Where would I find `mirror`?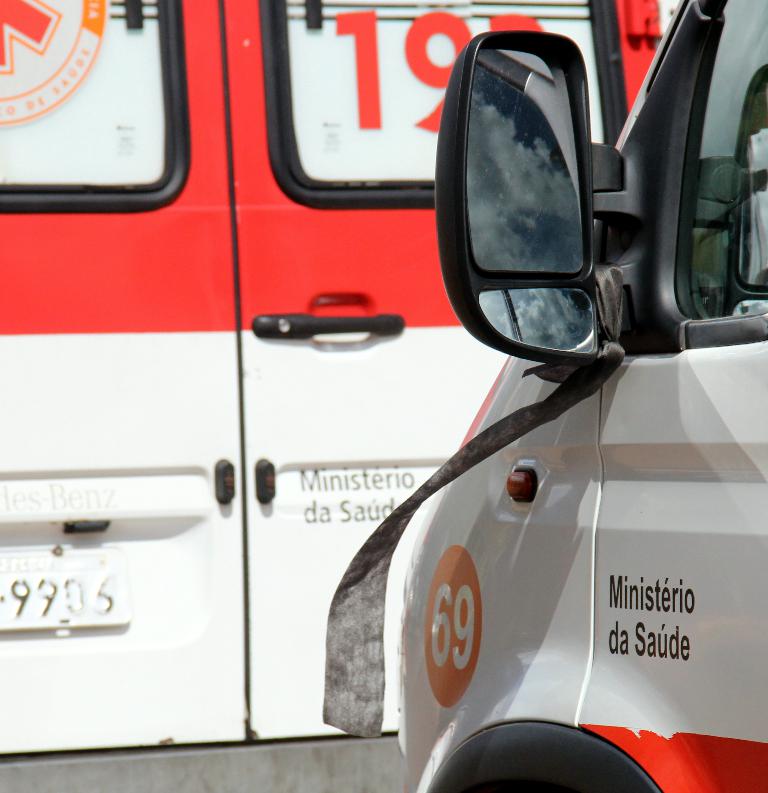
At select_region(478, 292, 593, 353).
